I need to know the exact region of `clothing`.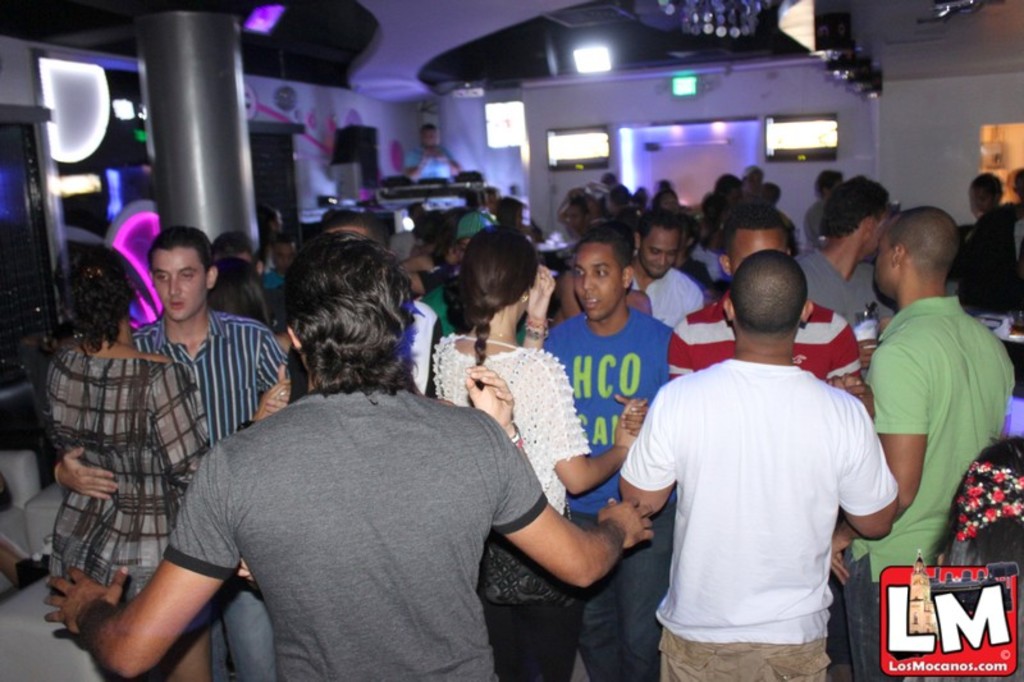
Region: box(841, 275, 1009, 681).
